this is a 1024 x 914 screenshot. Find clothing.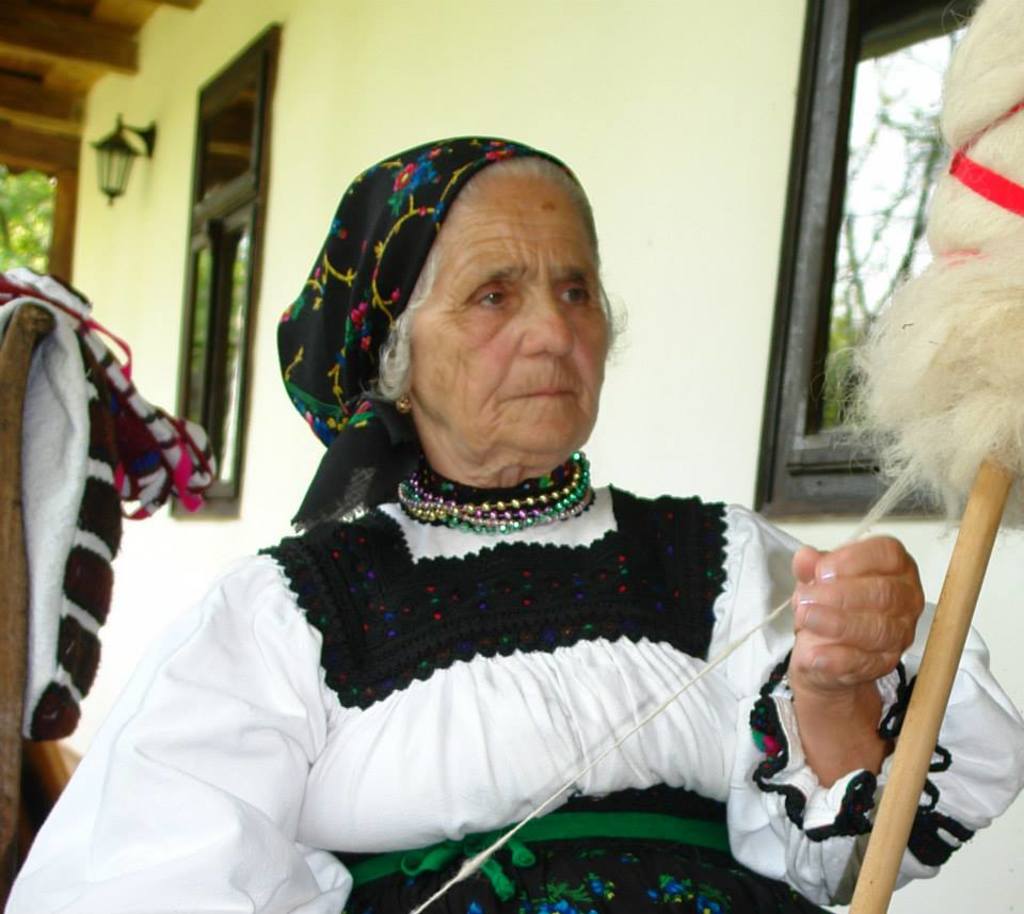
Bounding box: 0,471,1023,913.
